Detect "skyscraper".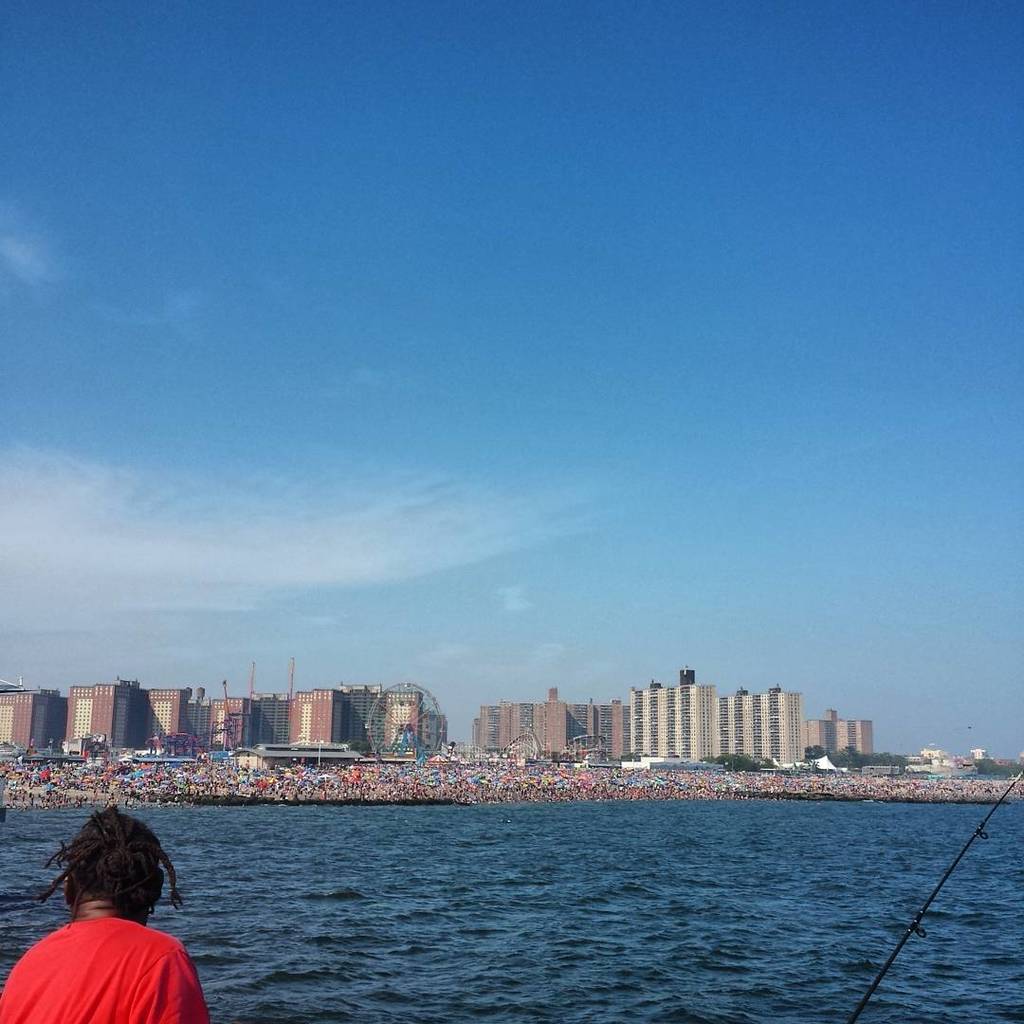
Detected at l=631, t=664, r=718, b=763.
